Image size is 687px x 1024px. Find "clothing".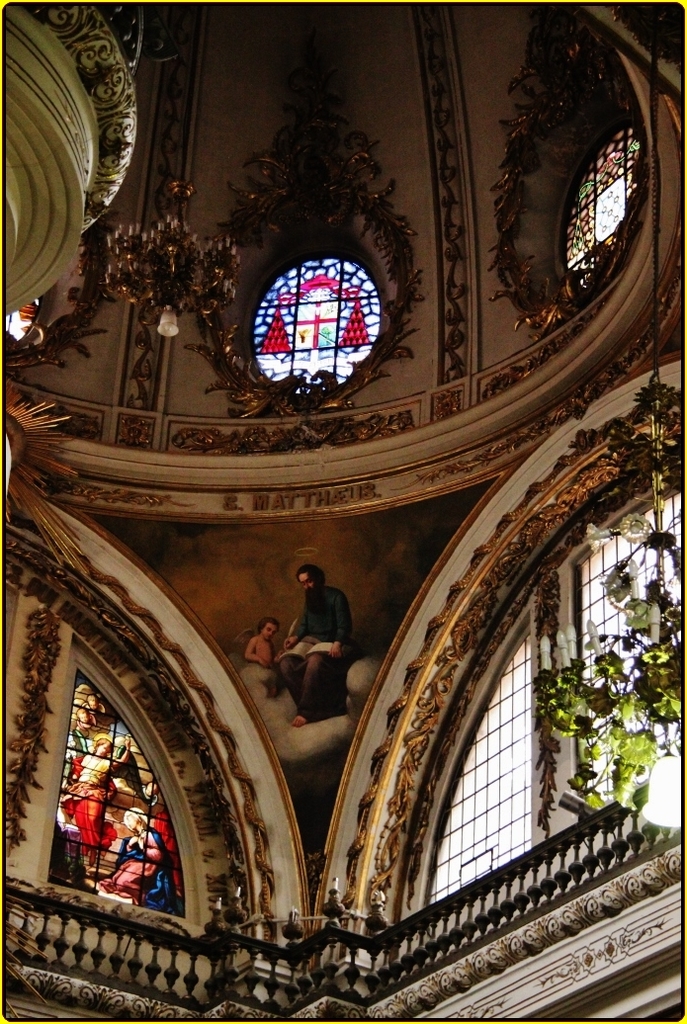
rect(107, 829, 178, 911).
